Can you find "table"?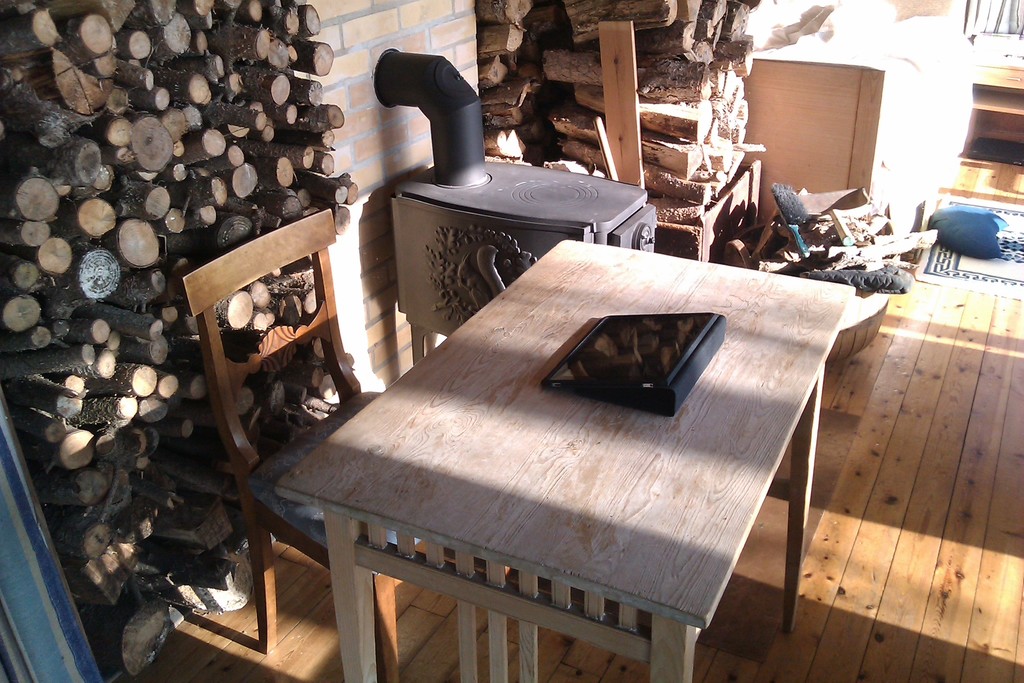
Yes, bounding box: [left=218, top=224, right=896, bottom=680].
